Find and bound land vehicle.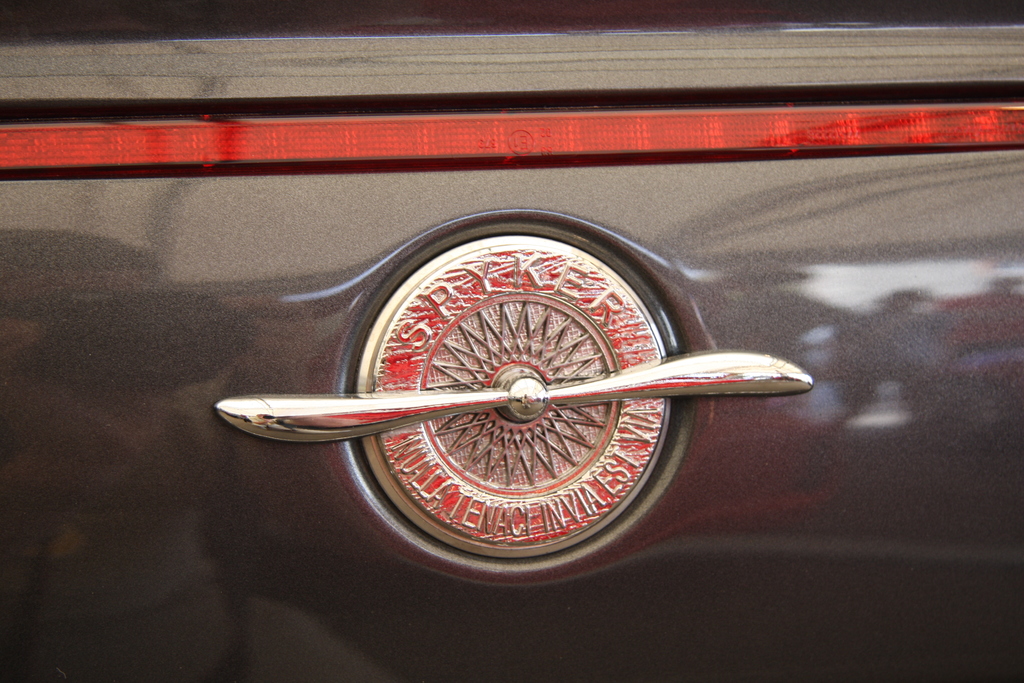
Bound: 79 52 954 629.
